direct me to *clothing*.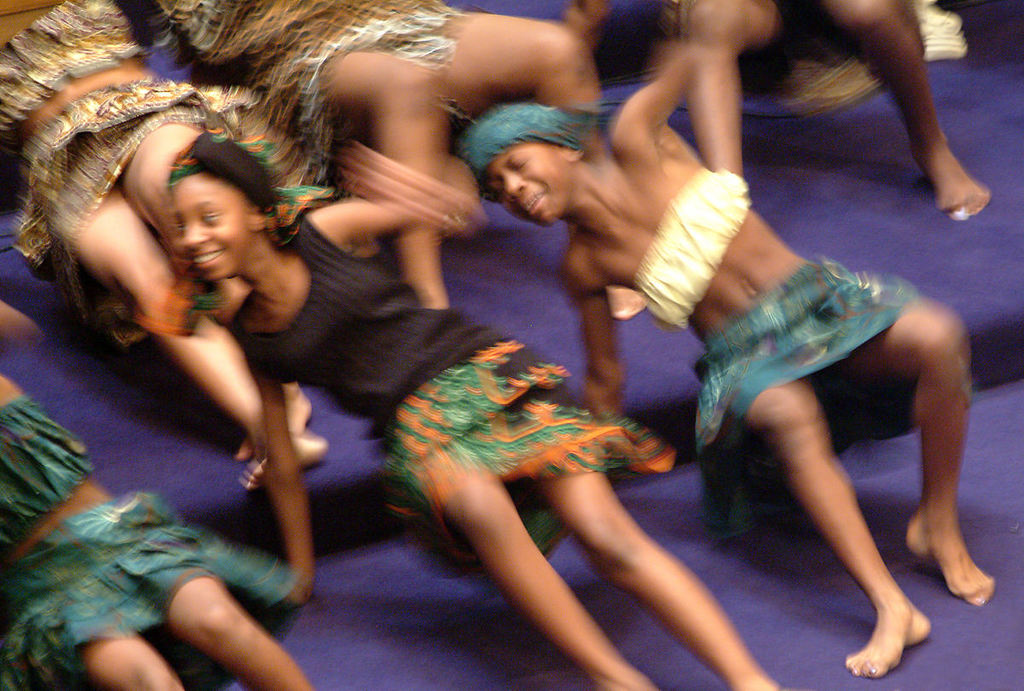
Direction: {"x1": 633, "y1": 170, "x2": 753, "y2": 335}.
